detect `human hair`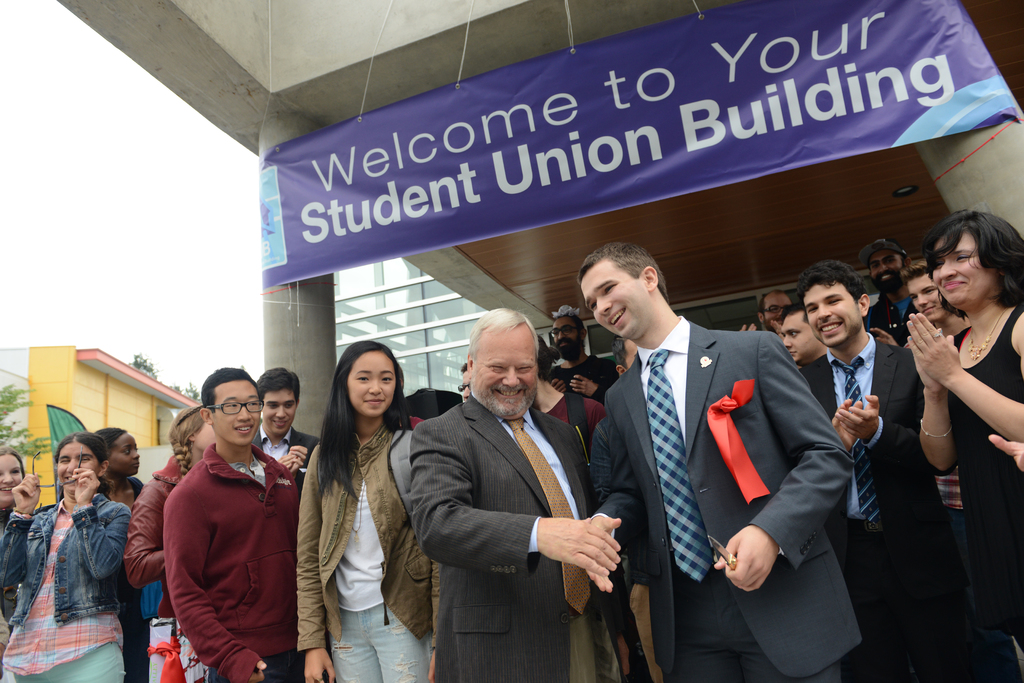
<bbox>99, 424, 125, 449</bbox>
